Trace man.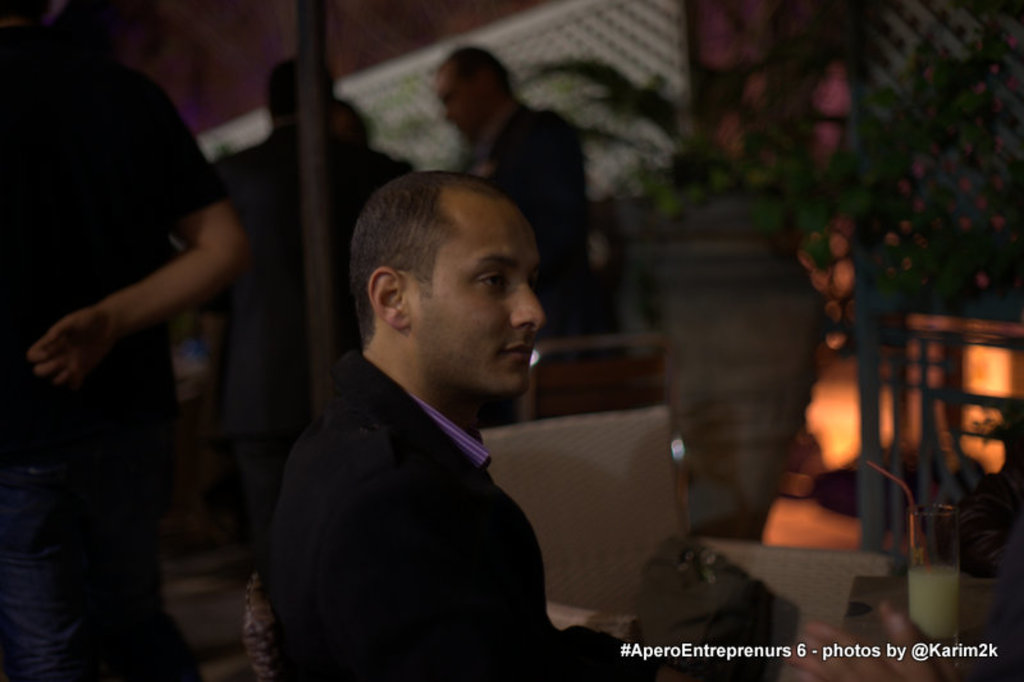
Traced to [x1=248, y1=155, x2=627, y2=664].
